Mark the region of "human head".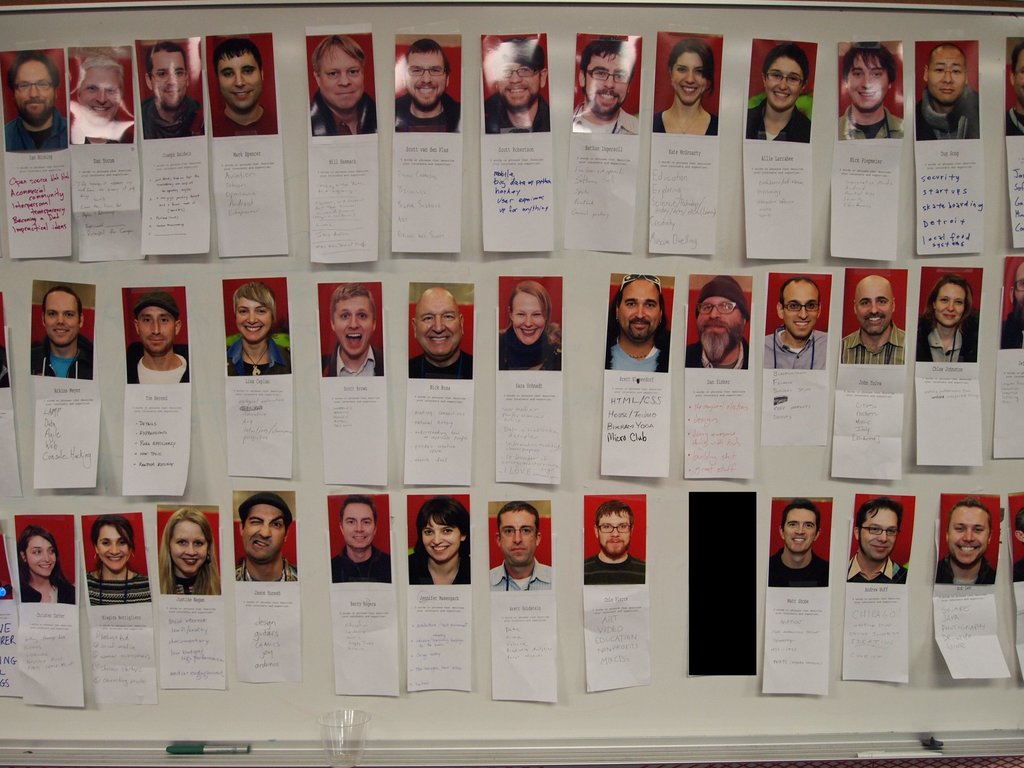
Region: l=494, t=503, r=545, b=568.
